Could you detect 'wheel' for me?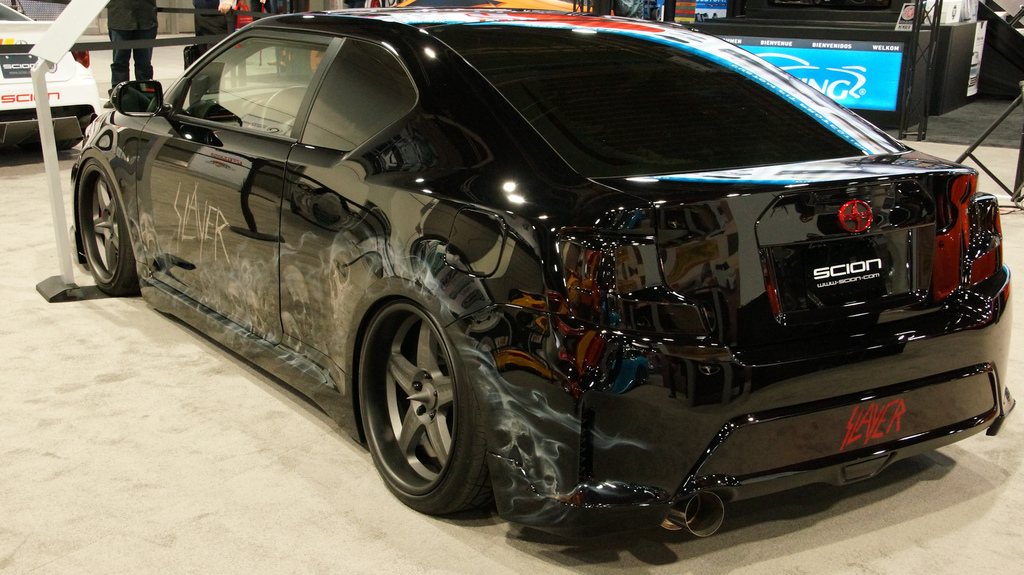
Detection result: 70 157 139 294.
